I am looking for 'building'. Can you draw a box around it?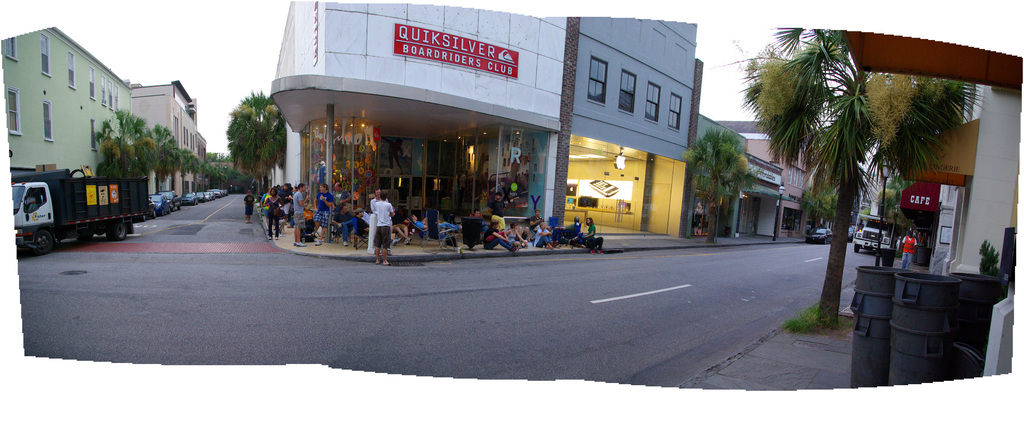
Sure, the bounding box is 2,27,131,179.
